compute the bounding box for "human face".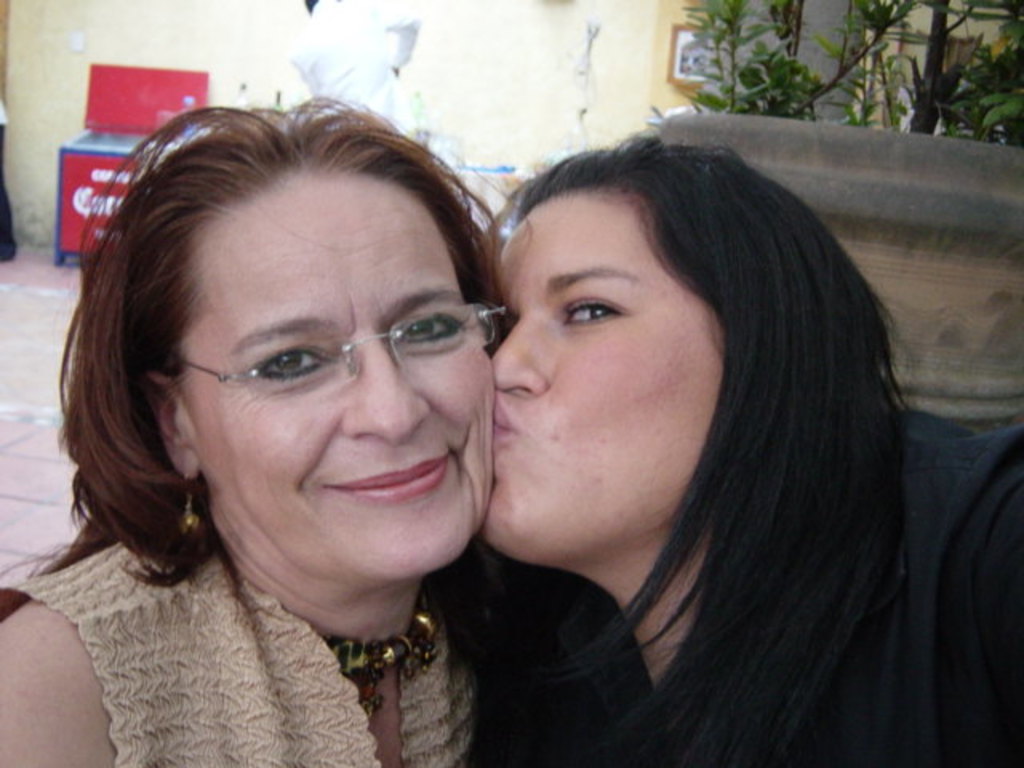
region(186, 166, 496, 586).
